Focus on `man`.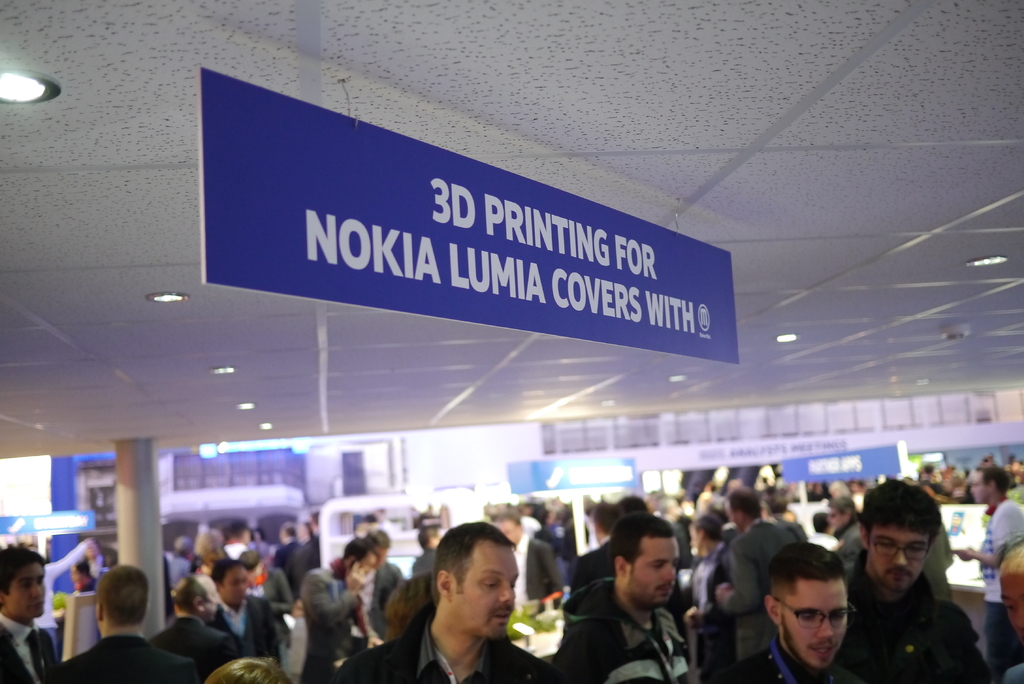
Focused at [left=725, top=540, right=871, bottom=683].
